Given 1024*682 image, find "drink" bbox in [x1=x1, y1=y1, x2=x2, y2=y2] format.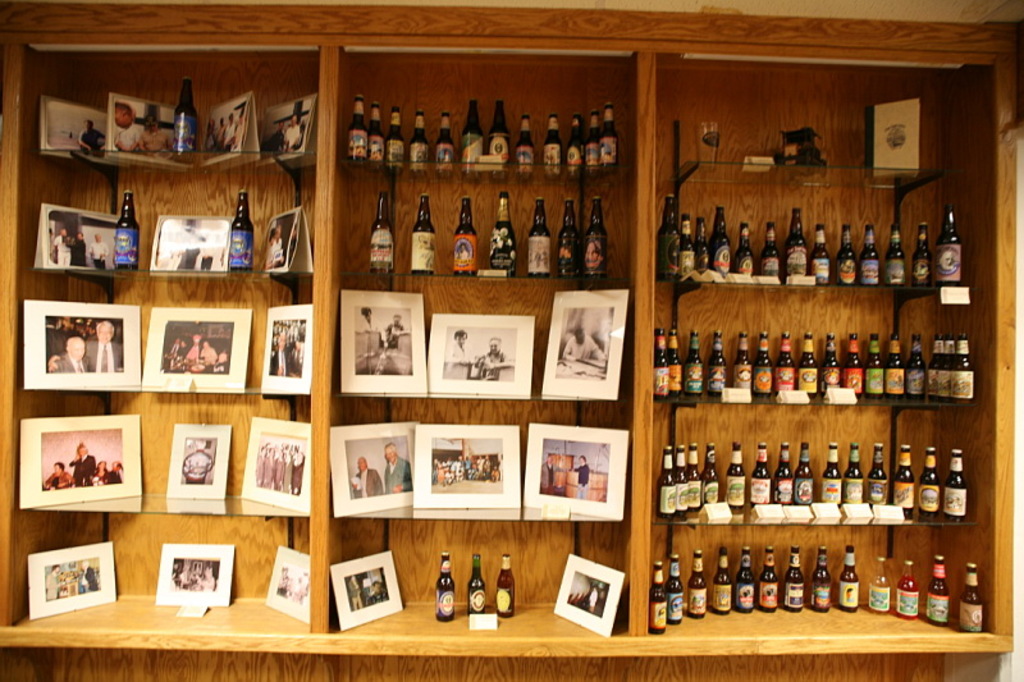
[x1=680, y1=214, x2=694, y2=270].
